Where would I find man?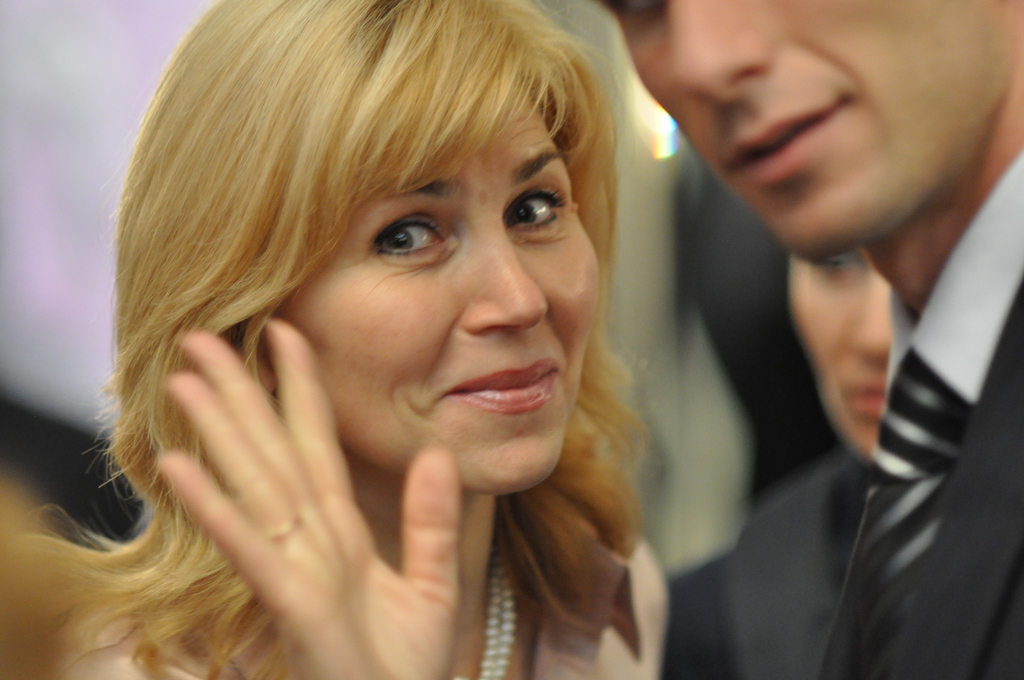
At box=[601, 0, 1023, 679].
